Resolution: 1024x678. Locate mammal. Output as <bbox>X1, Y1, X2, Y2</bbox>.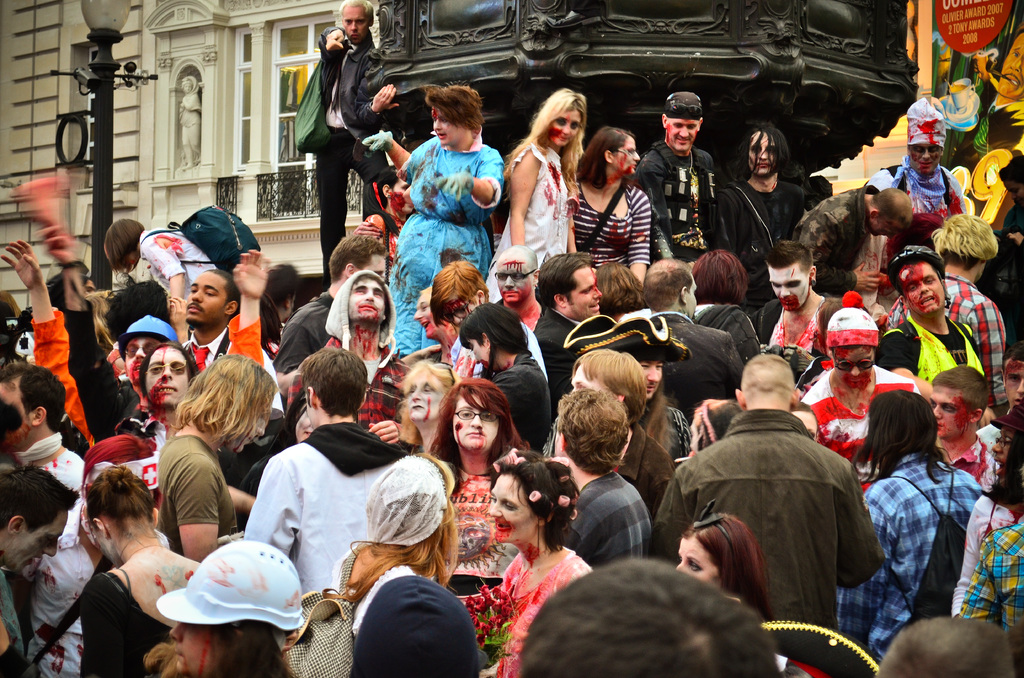
<bbox>874, 615, 1023, 677</bbox>.
